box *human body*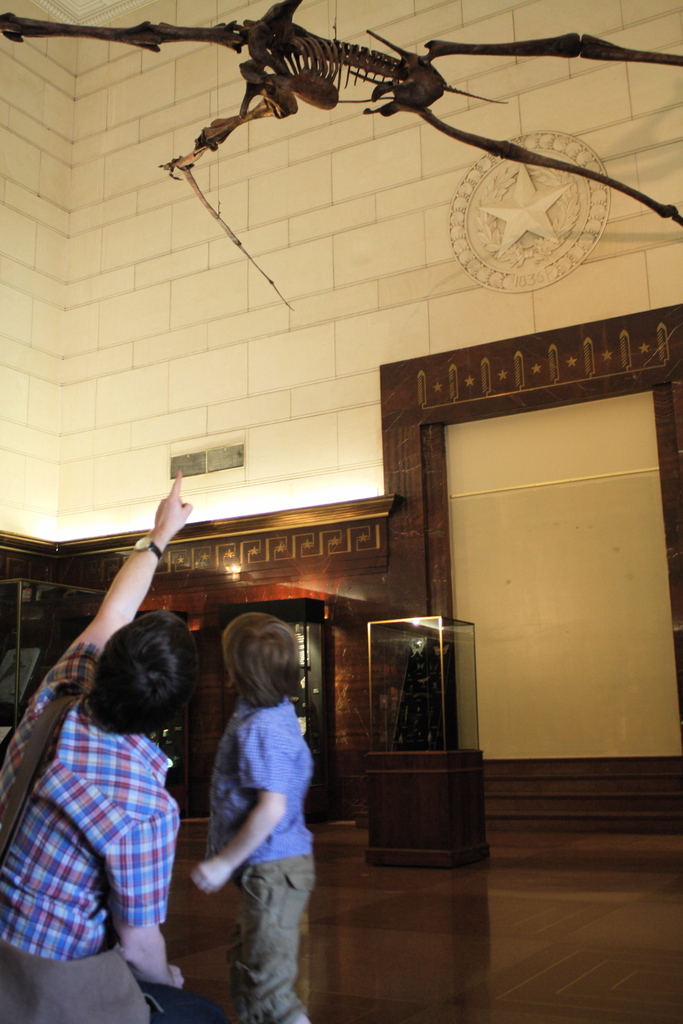
[x1=0, y1=472, x2=190, y2=1023]
